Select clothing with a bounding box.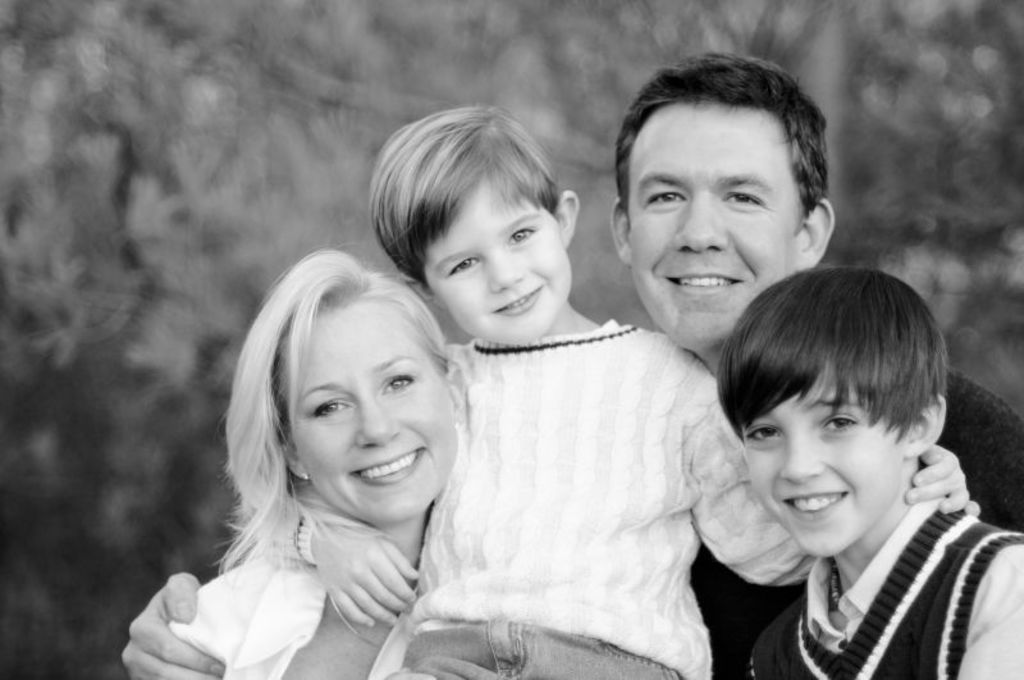
pyautogui.locateOnScreen(691, 365, 1023, 679).
